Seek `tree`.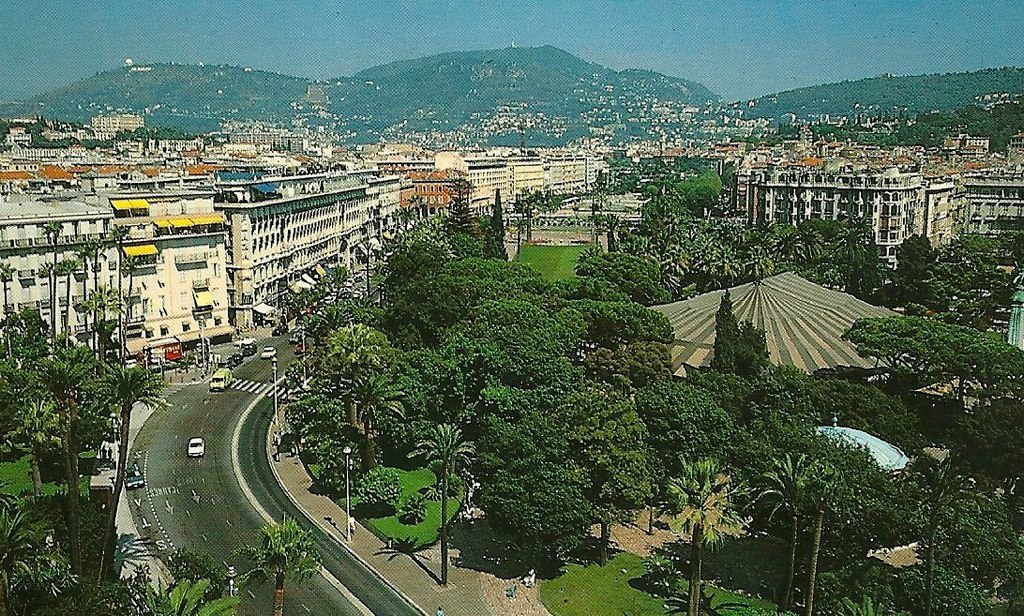
crop(825, 583, 881, 615).
